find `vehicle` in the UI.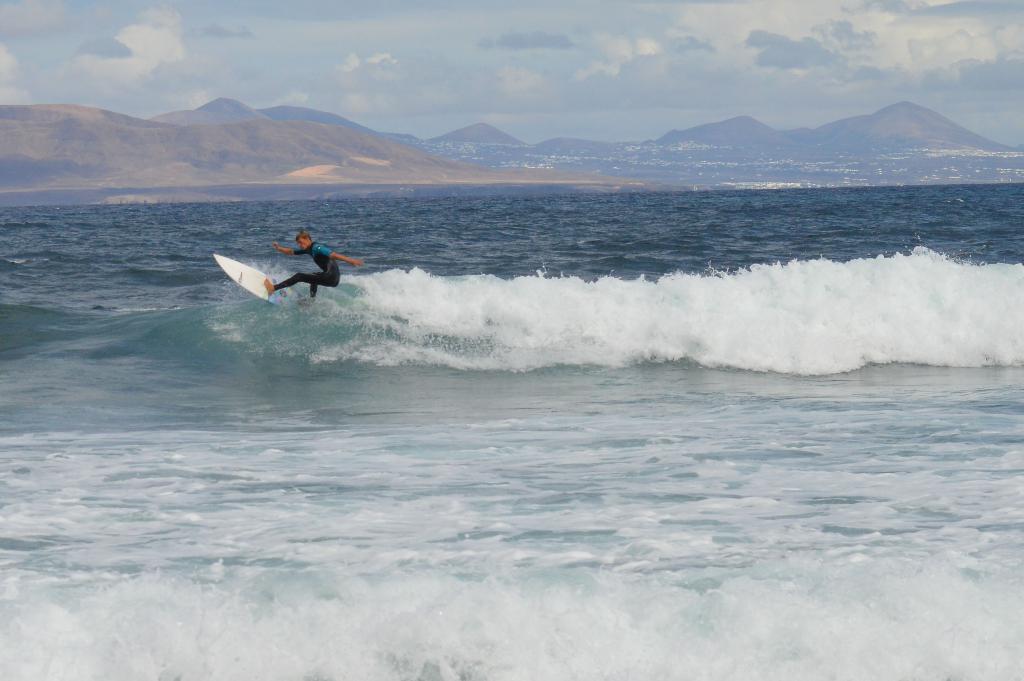
UI element at [x1=211, y1=253, x2=301, y2=311].
